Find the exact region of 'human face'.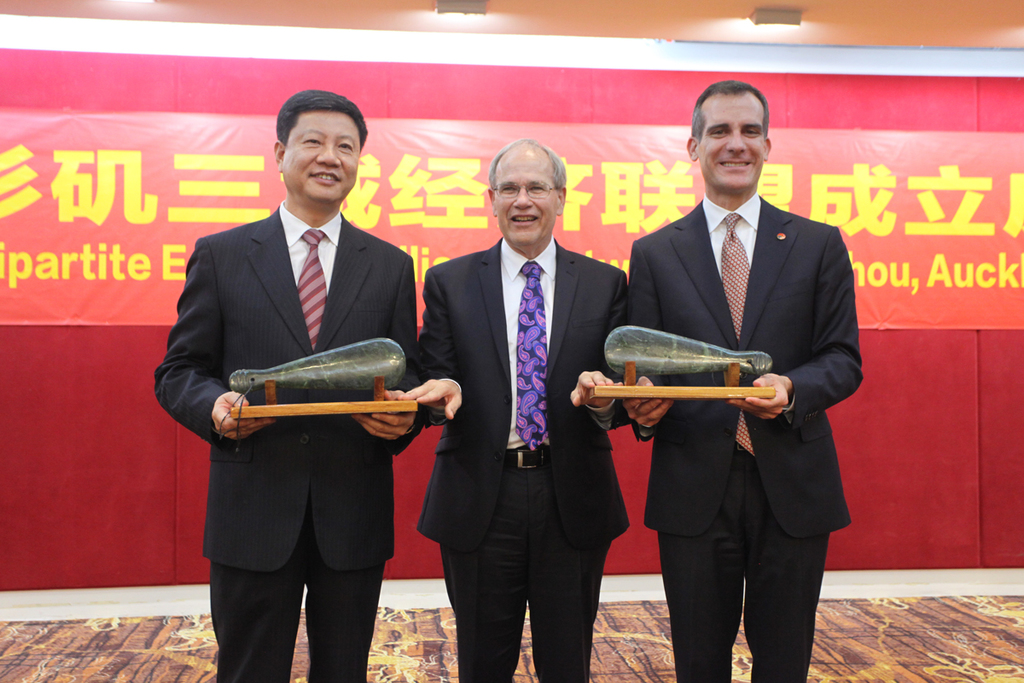
Exact region: 697/102/765/184.
